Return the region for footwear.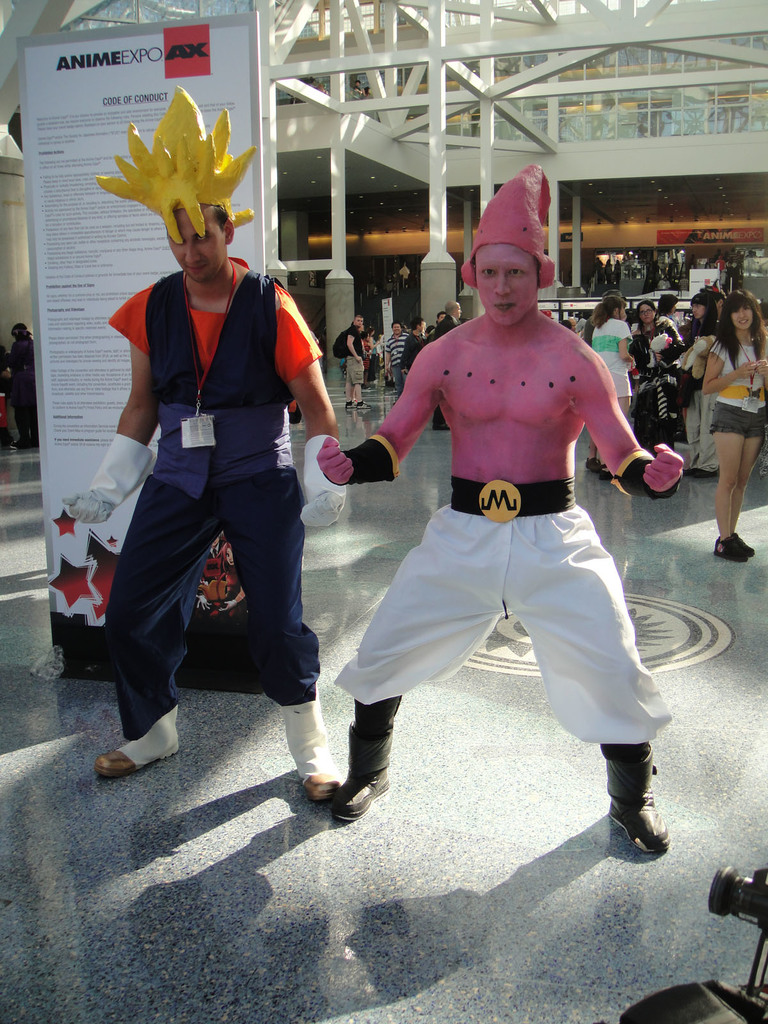
(713, 536, 748, 566).
